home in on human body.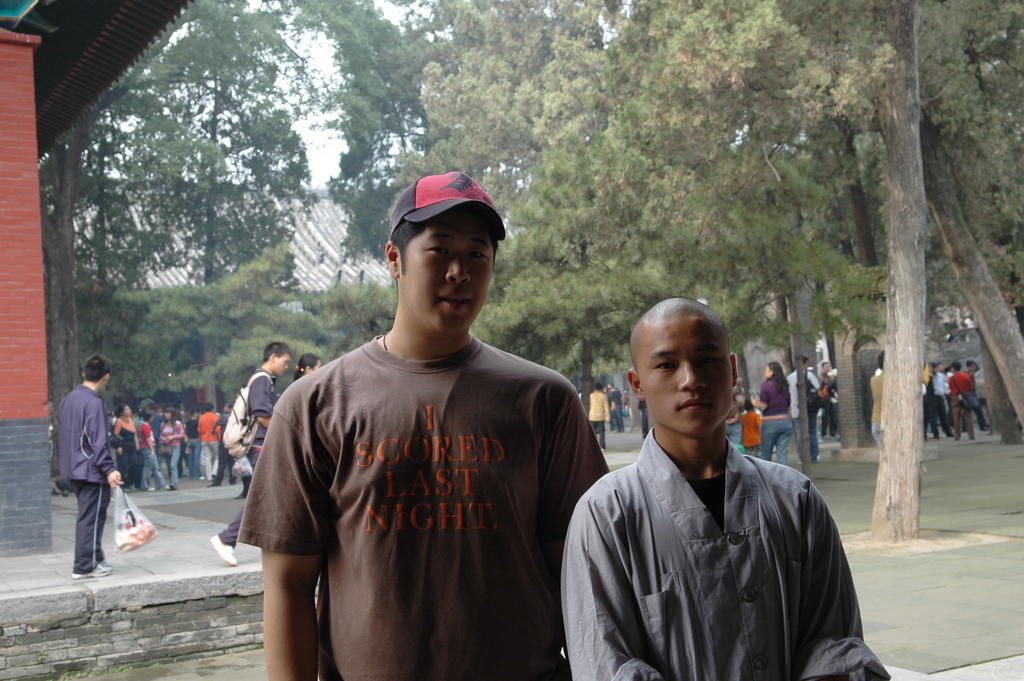
Homed in at x1=610, y1=389, x2=630, y2=434.
